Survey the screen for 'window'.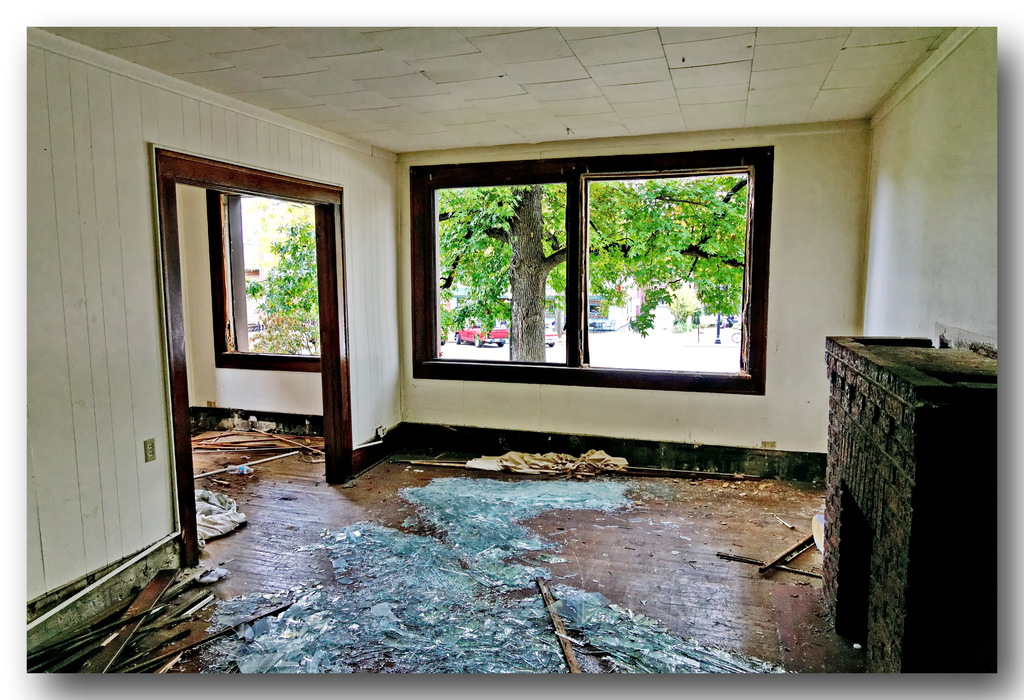
Survey found: l=216, t=196, r=318, b=378.
